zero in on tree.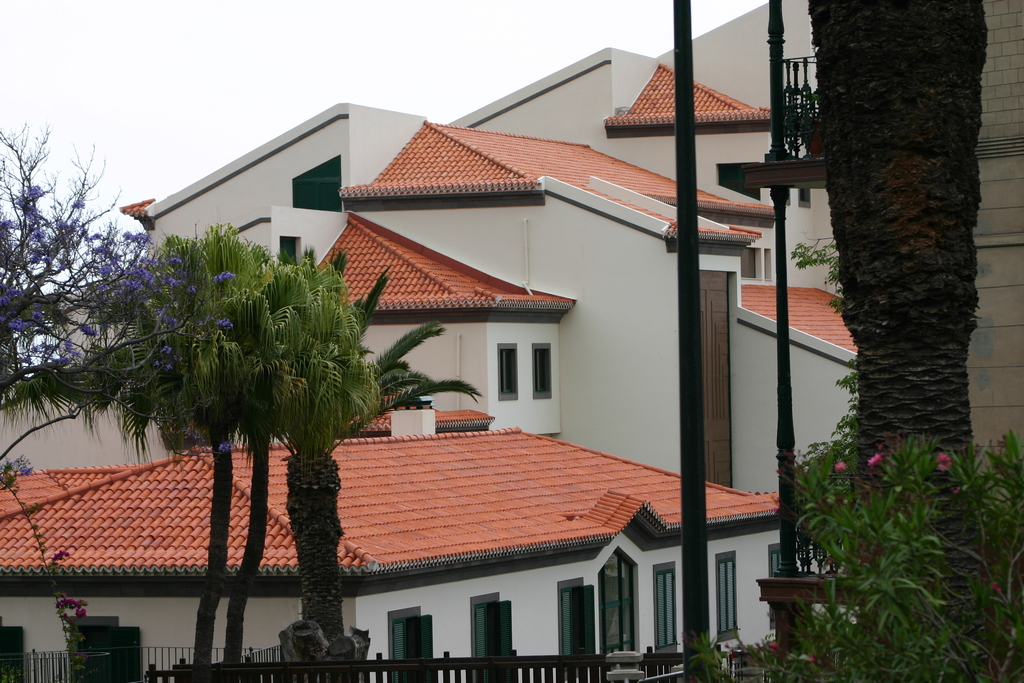
Zeroed in: (0,123,236,682).
